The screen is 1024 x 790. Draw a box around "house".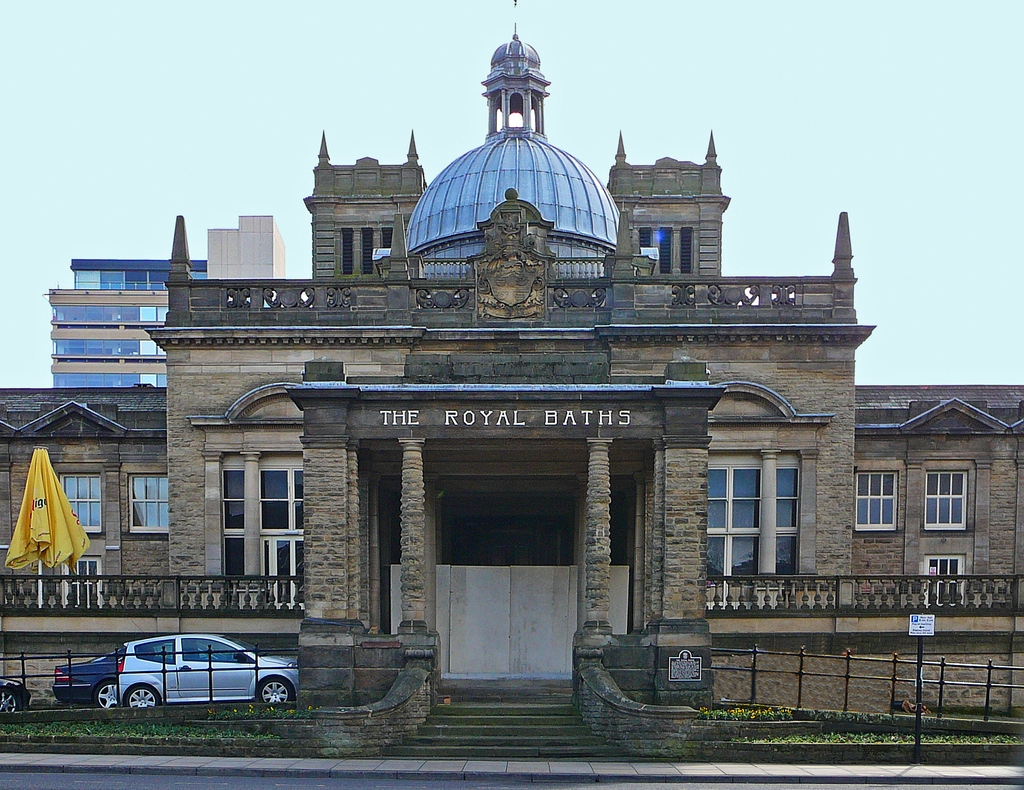
locate(145, 27, 1023, 727).
